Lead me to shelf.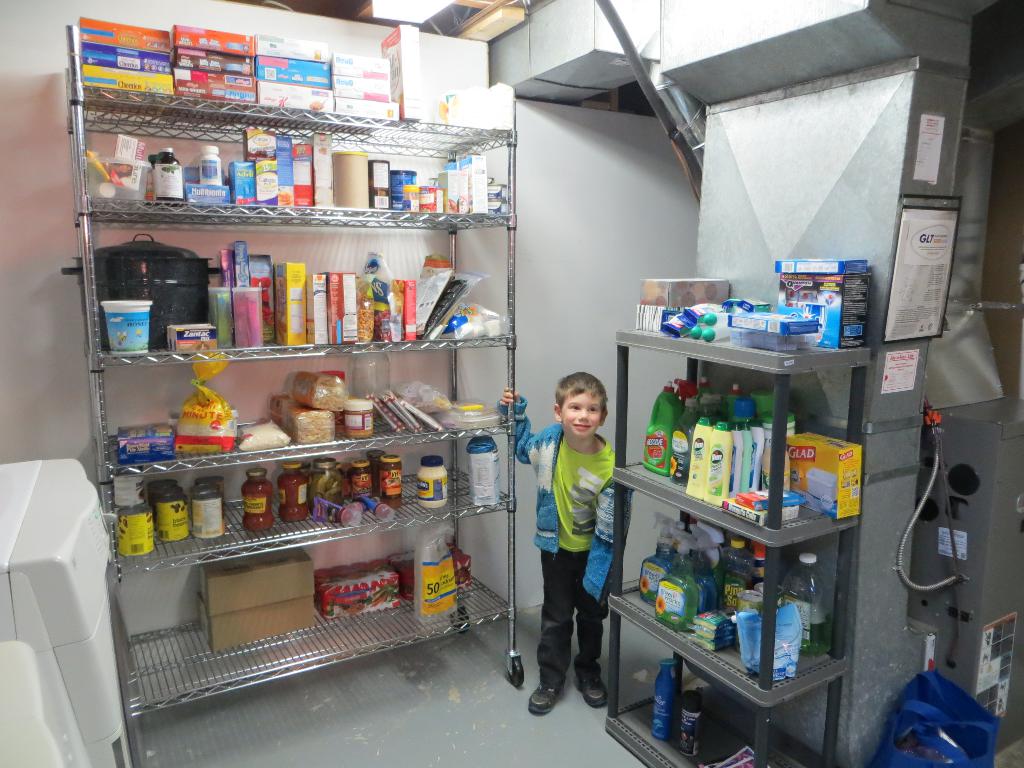
Lead to 100/332/511/367.
